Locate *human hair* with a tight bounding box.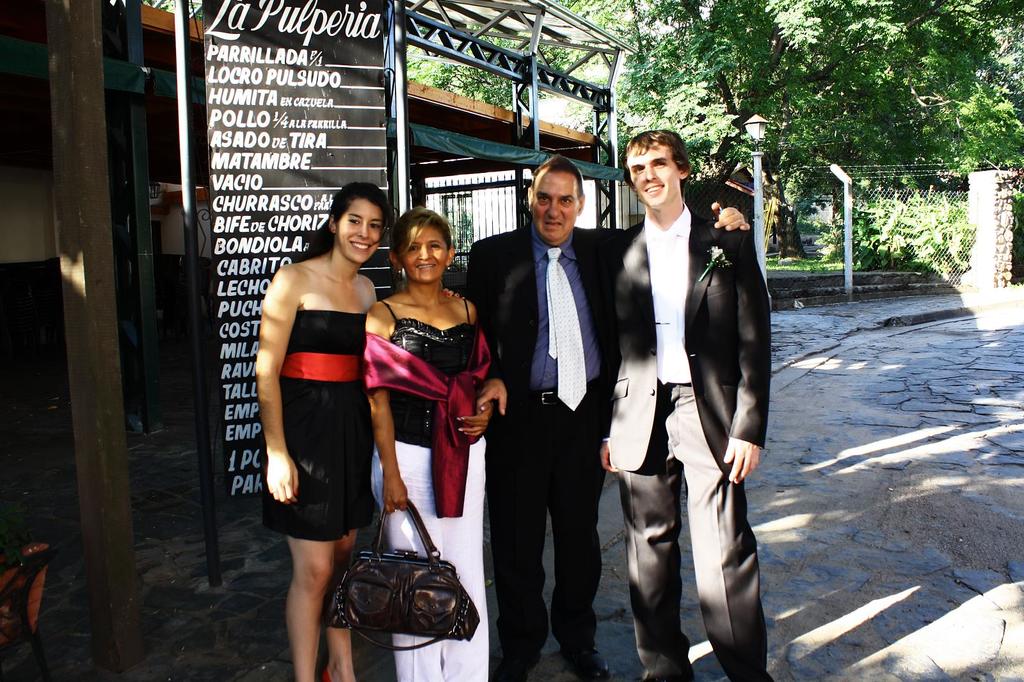
[529, 154, 586, 204].
